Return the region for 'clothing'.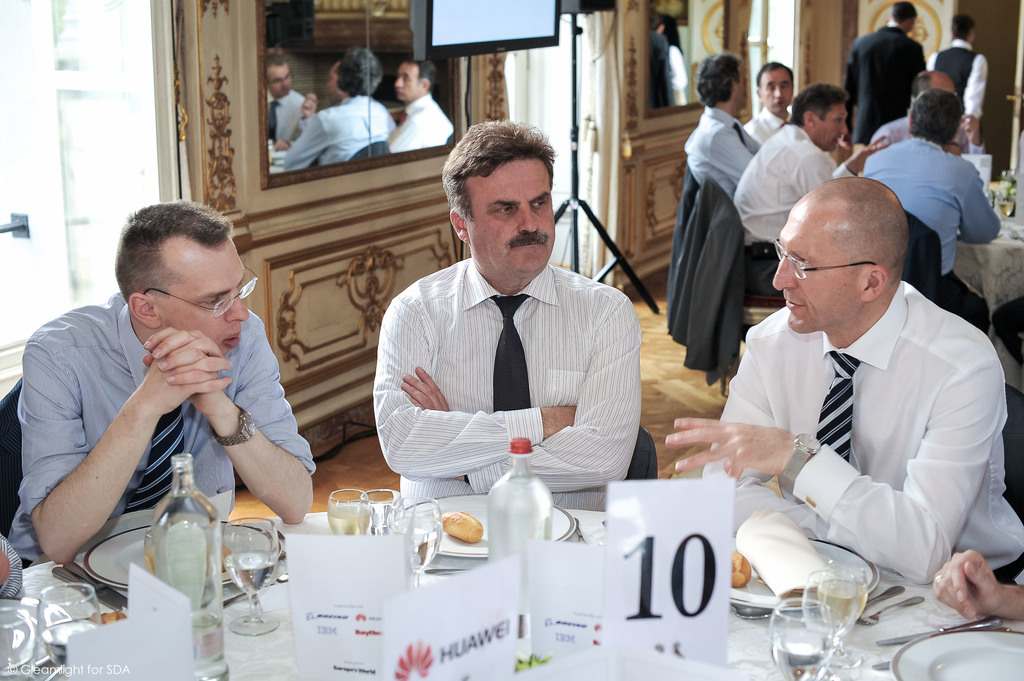
[x1=931, y1=39, x2=990, y2=140].
